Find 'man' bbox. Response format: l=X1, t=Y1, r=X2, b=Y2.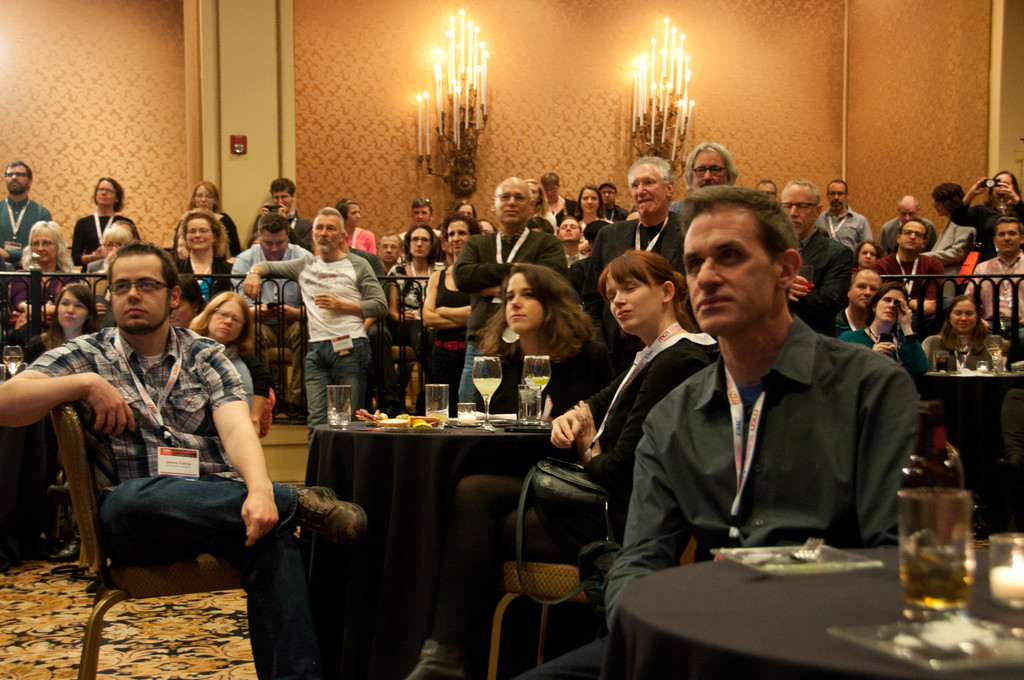
l=394, t=201, r=445, b=241.
